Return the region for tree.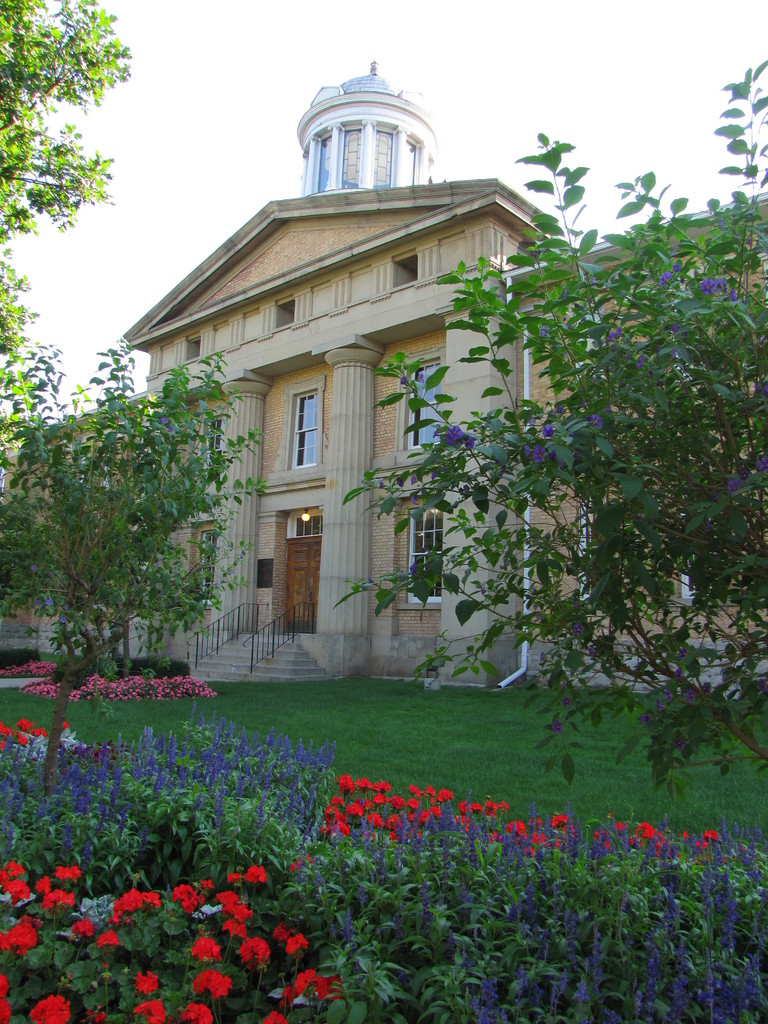
l=401, t=135, r=737, b=752.
